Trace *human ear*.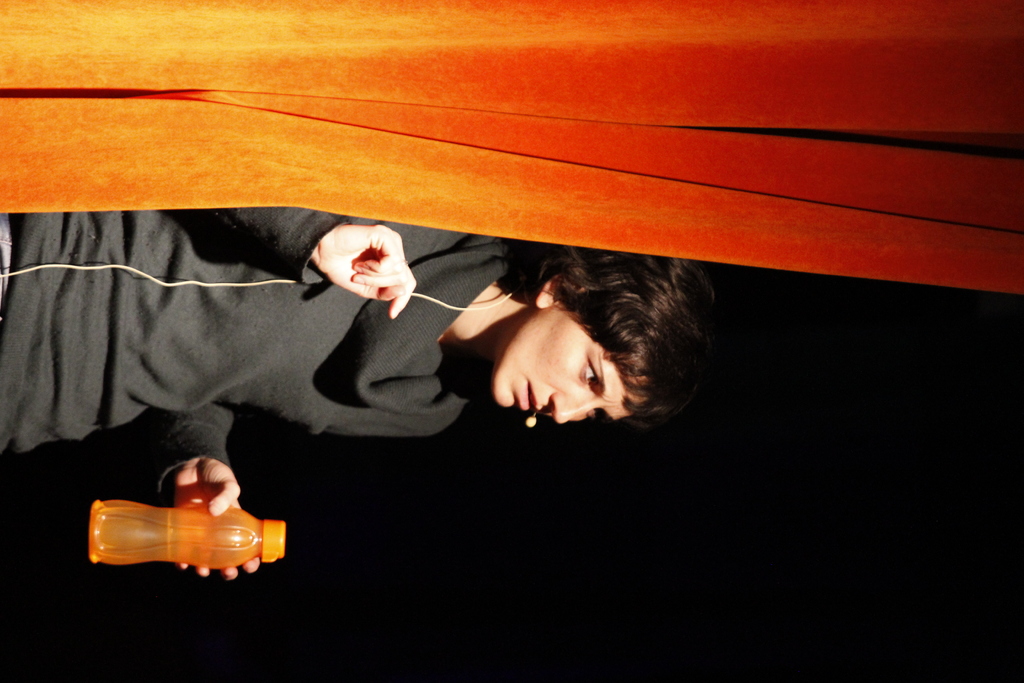
Traced to x1=536 y1=273 x2=586 y2=306.
